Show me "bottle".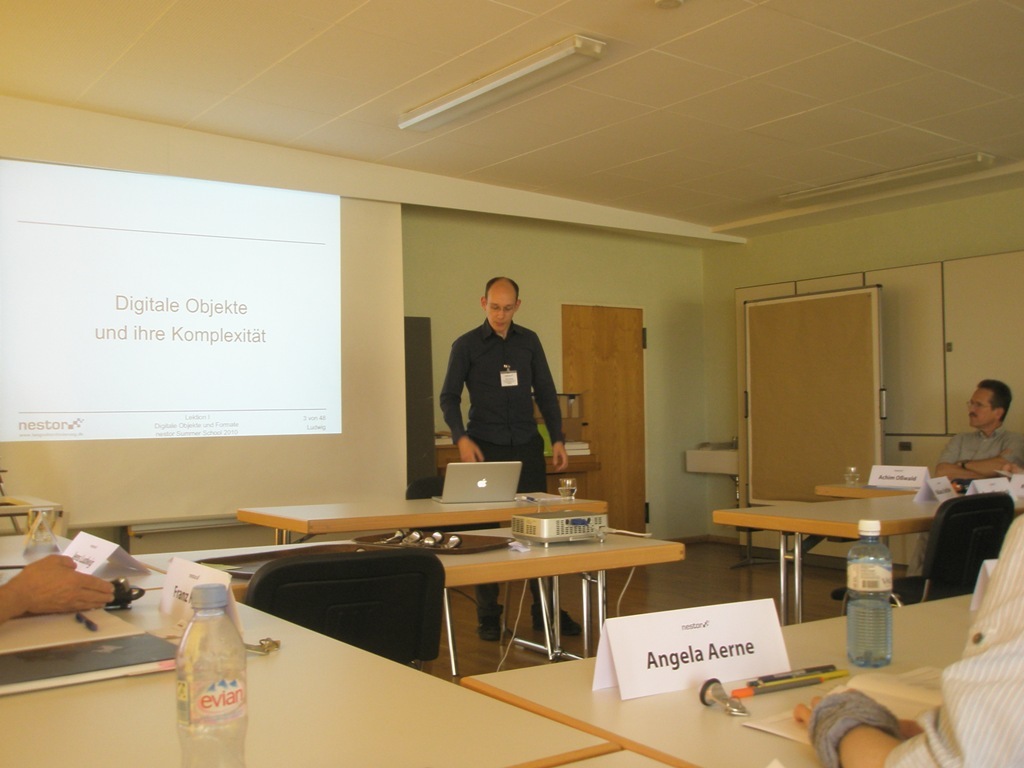
"bottle" is here: x1=842, y1=517, x2=897, y2=668.
